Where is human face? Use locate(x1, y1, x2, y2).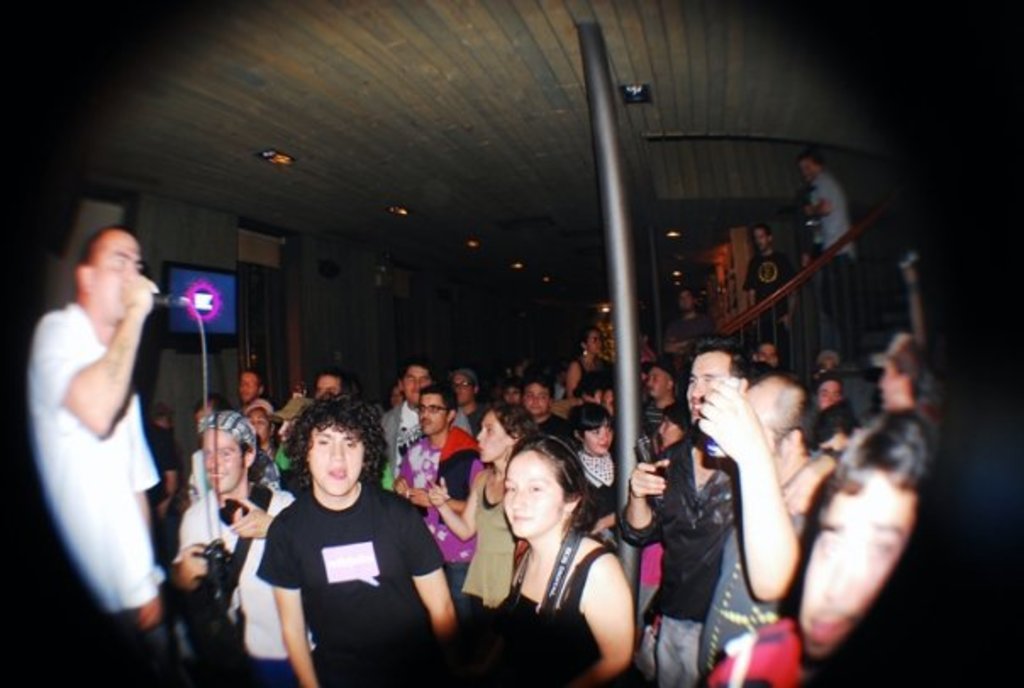
locate(200, 429, 242, 493).
